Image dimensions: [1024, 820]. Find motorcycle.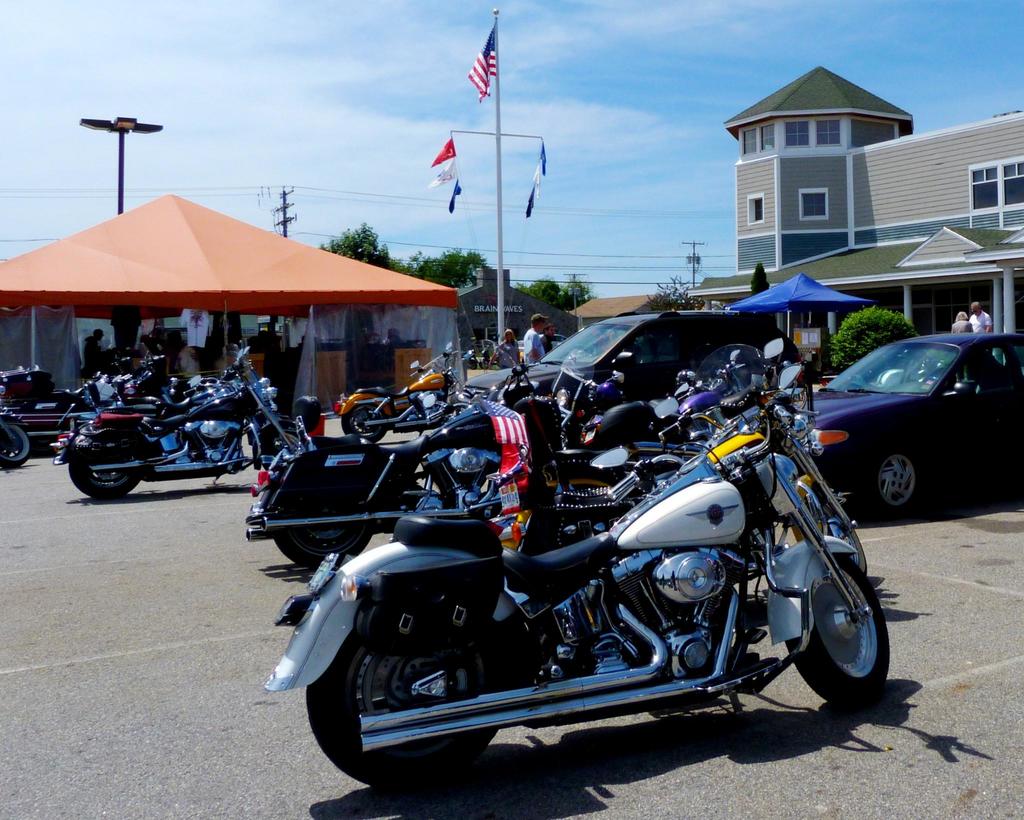
<region>579, 337, 765, 435</region>.
